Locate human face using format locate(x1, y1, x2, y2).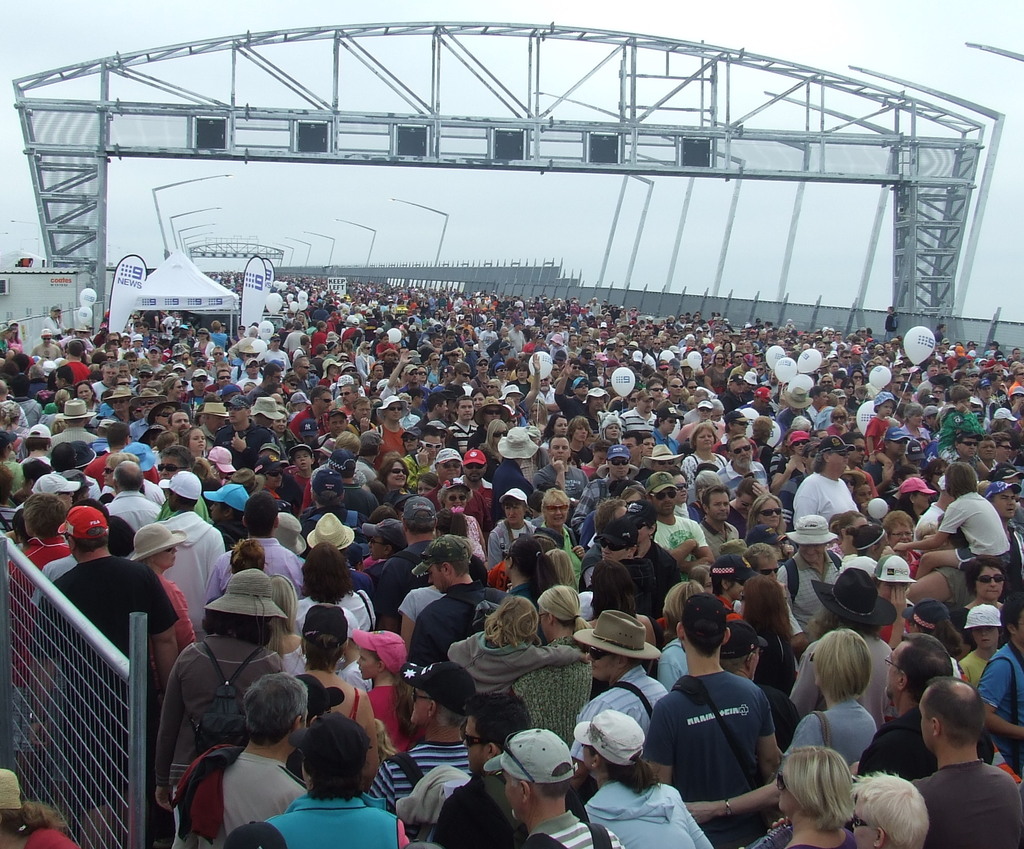
locate(112, 398, 128, 409).
